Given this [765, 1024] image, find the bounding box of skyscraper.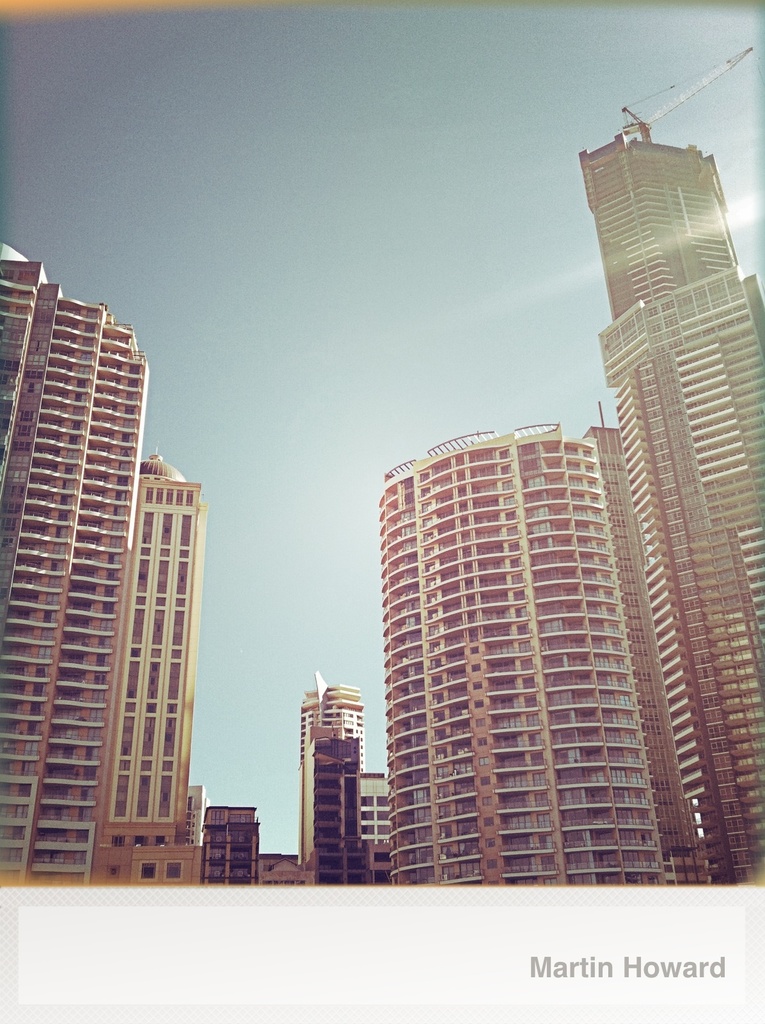
600:262:764:895.
